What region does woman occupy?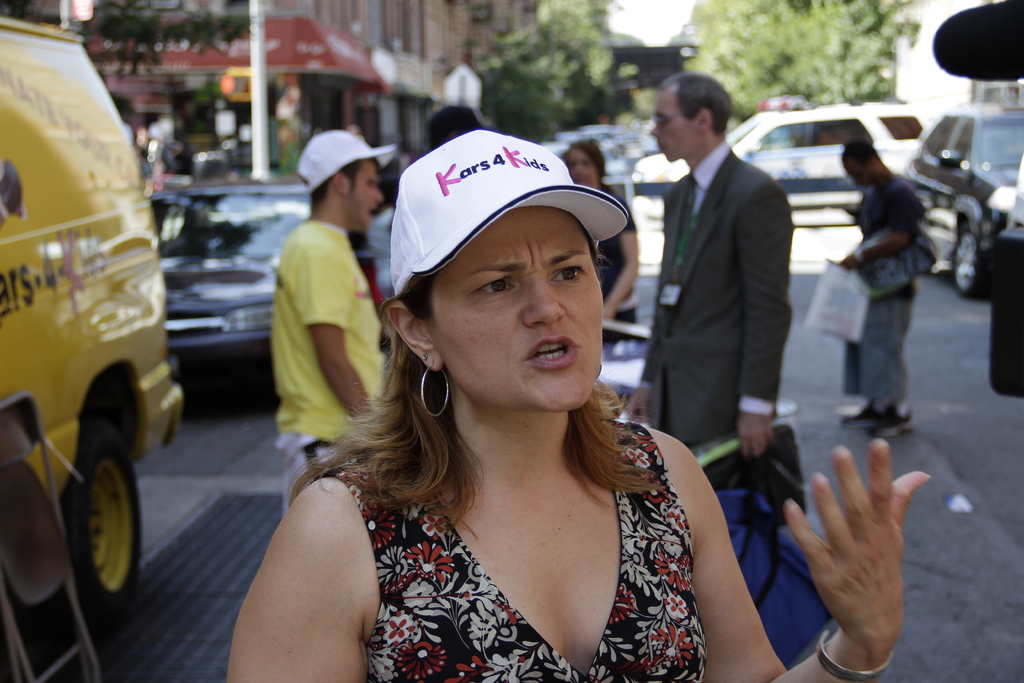
bbox(218, 135, 762, 682).
